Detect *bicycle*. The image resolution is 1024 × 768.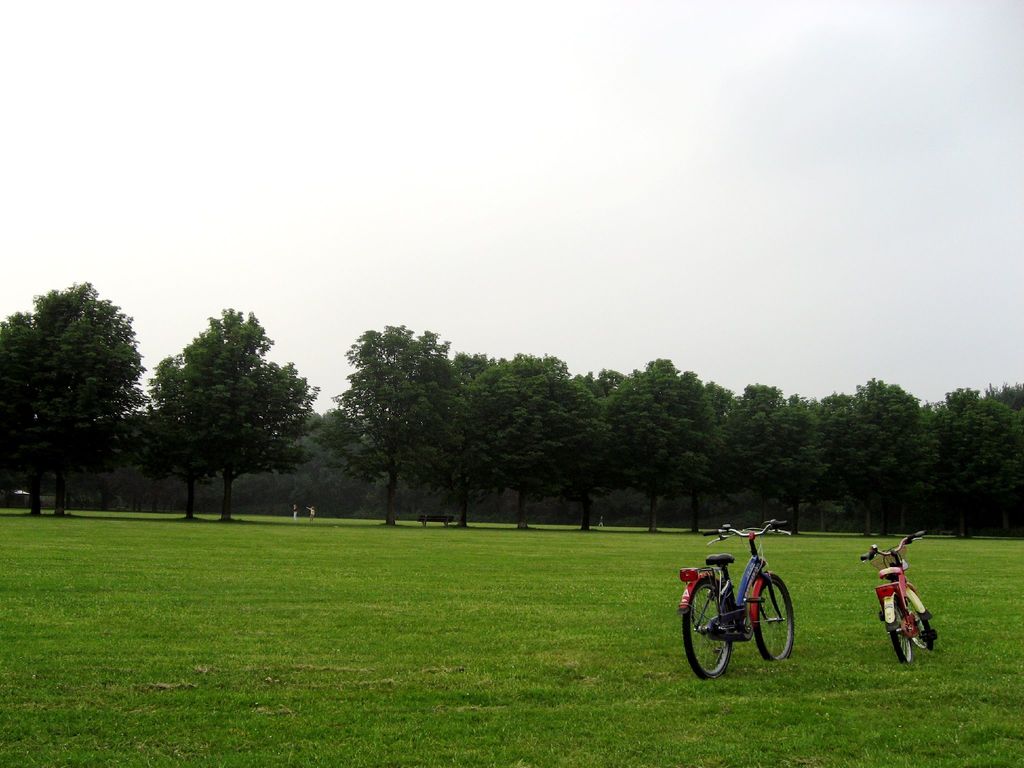
Rect(684, 538, 803, 682).
